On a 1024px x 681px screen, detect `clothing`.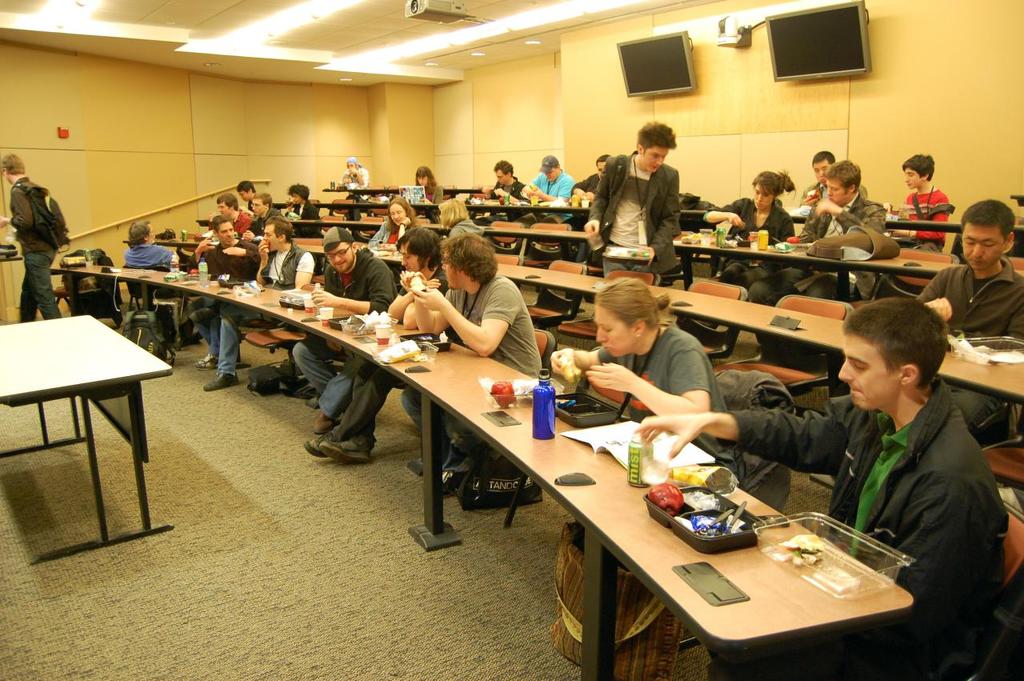
716/375/1010/675.
